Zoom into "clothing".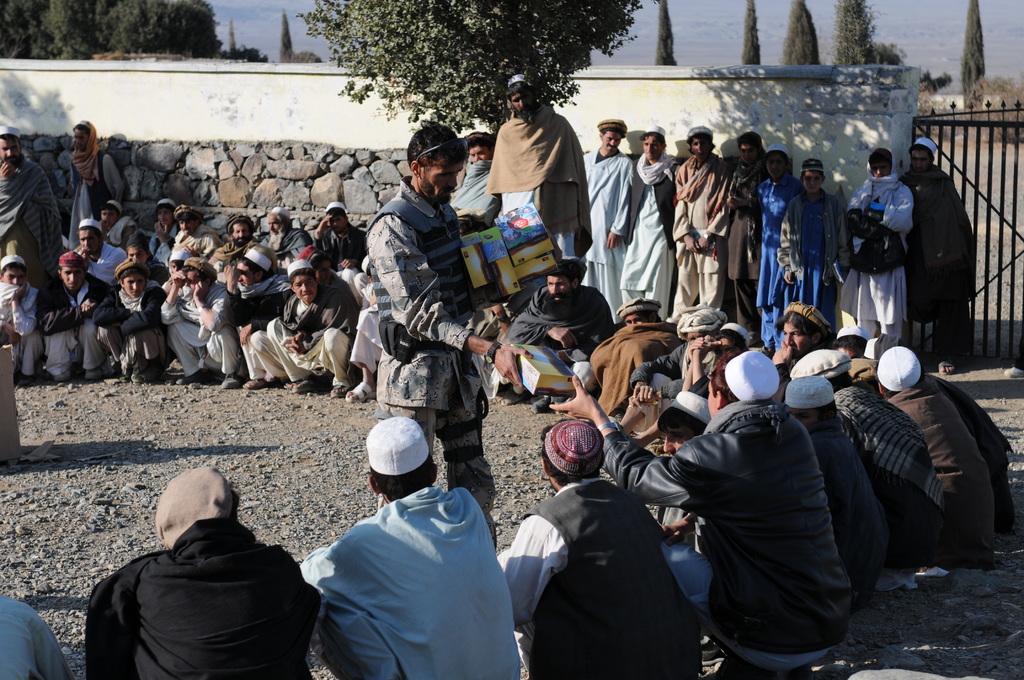
Zoom target: bbox(369, 170, 495, 470).
